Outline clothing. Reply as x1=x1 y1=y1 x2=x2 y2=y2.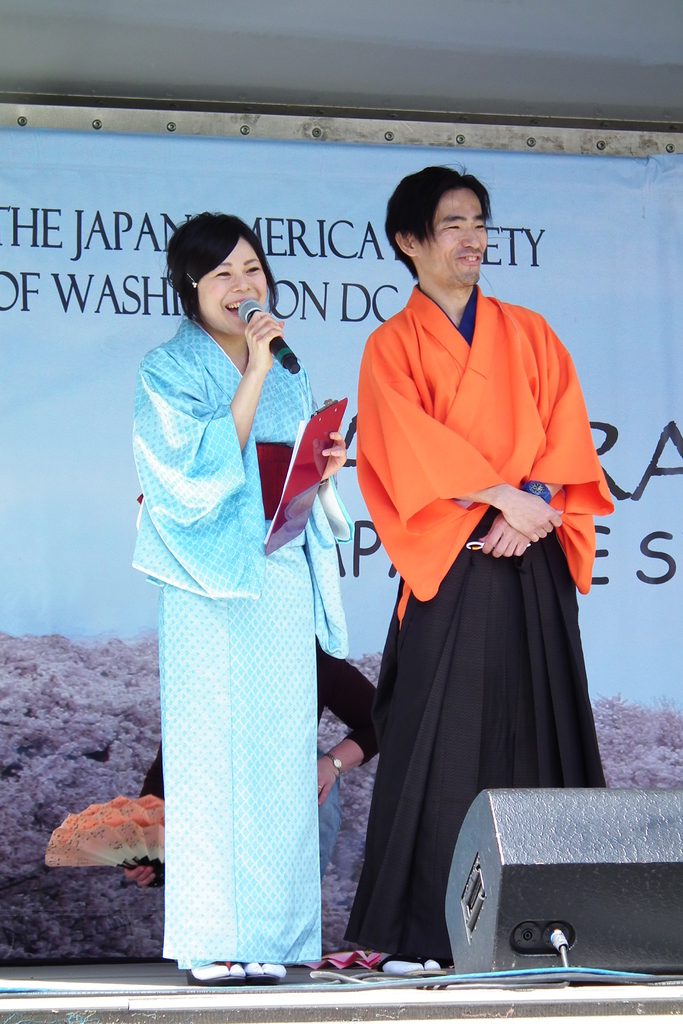
x1=135 y1=316 x2=365 y2=967.
